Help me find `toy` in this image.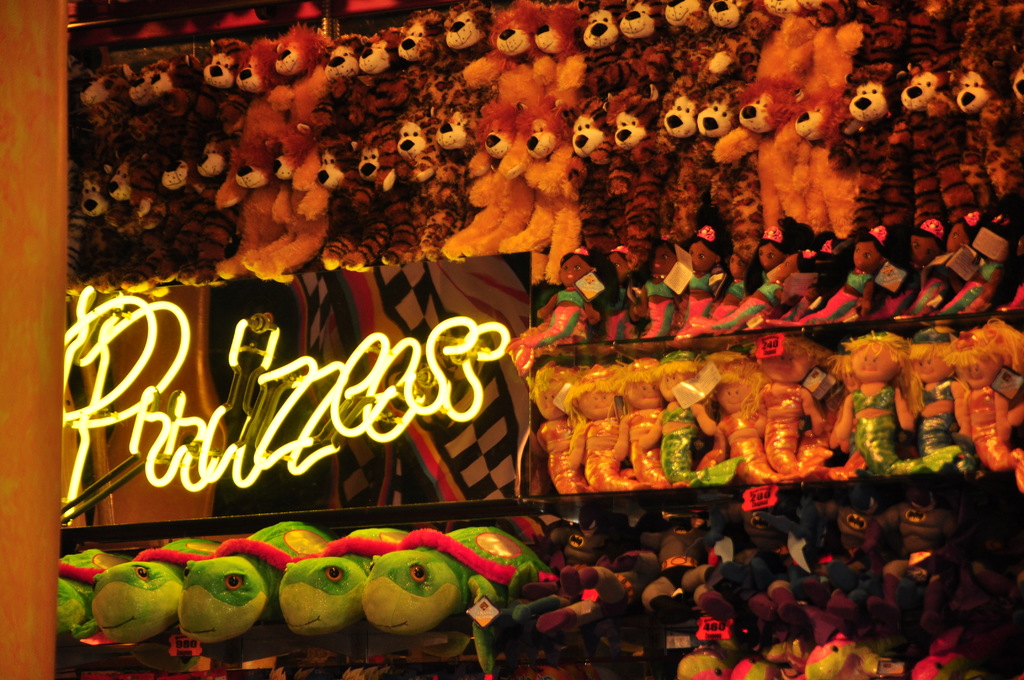
Found it: crop(285, 521, 420, 627).
